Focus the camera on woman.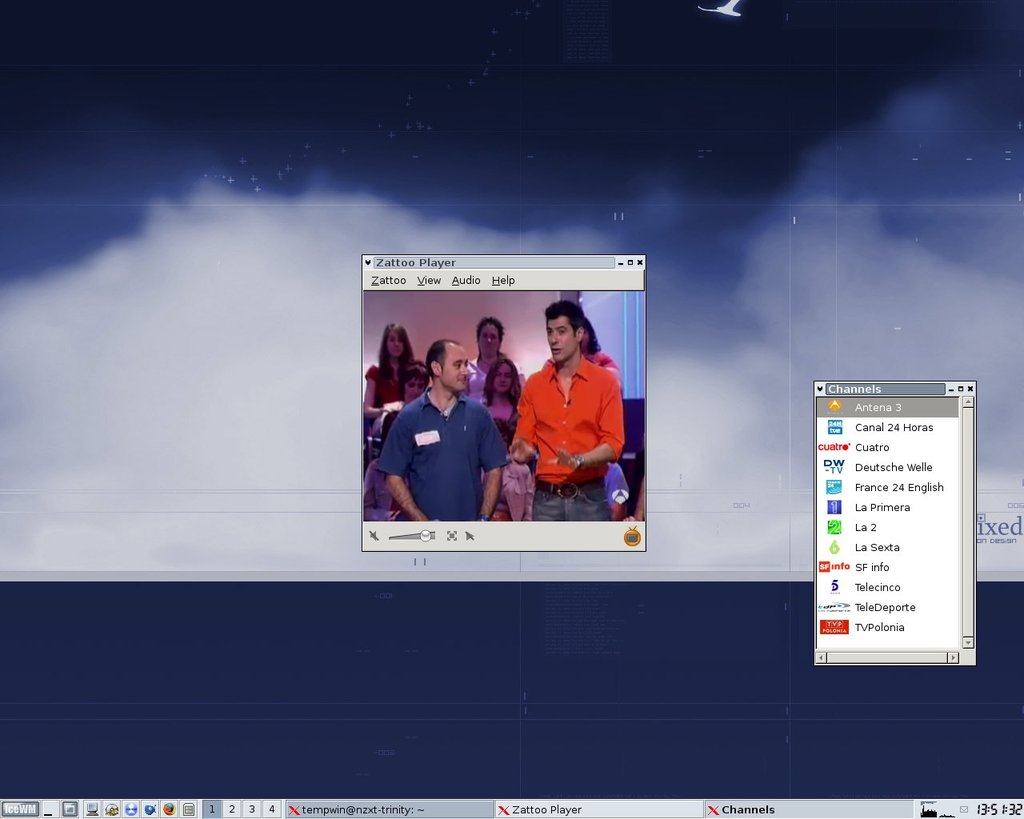
Focus region: (580, 319, 624, 394).
